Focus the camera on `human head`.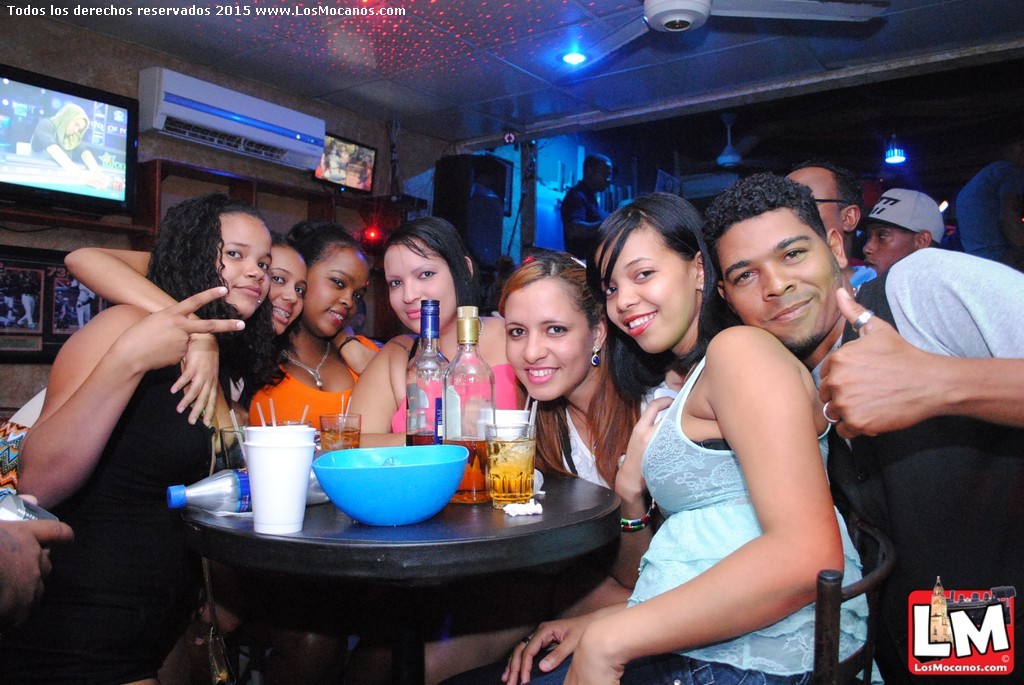
Focus region: x1=496, y1=257, x2=609, y2=400.
